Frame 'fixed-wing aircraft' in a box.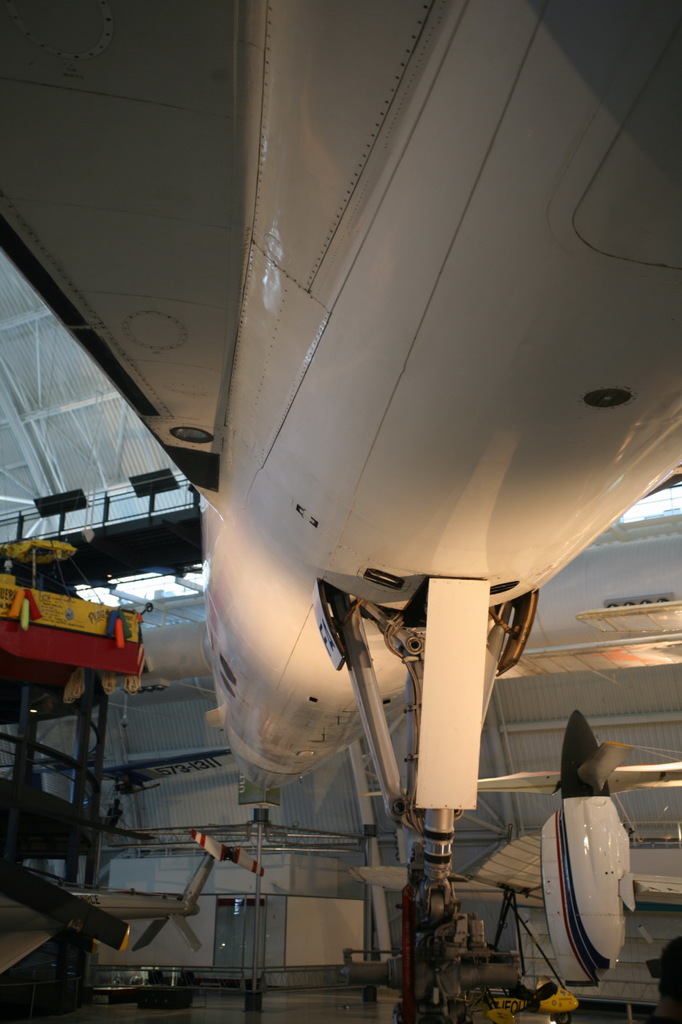
left=0, top=0, right=681, bottom=1023.
